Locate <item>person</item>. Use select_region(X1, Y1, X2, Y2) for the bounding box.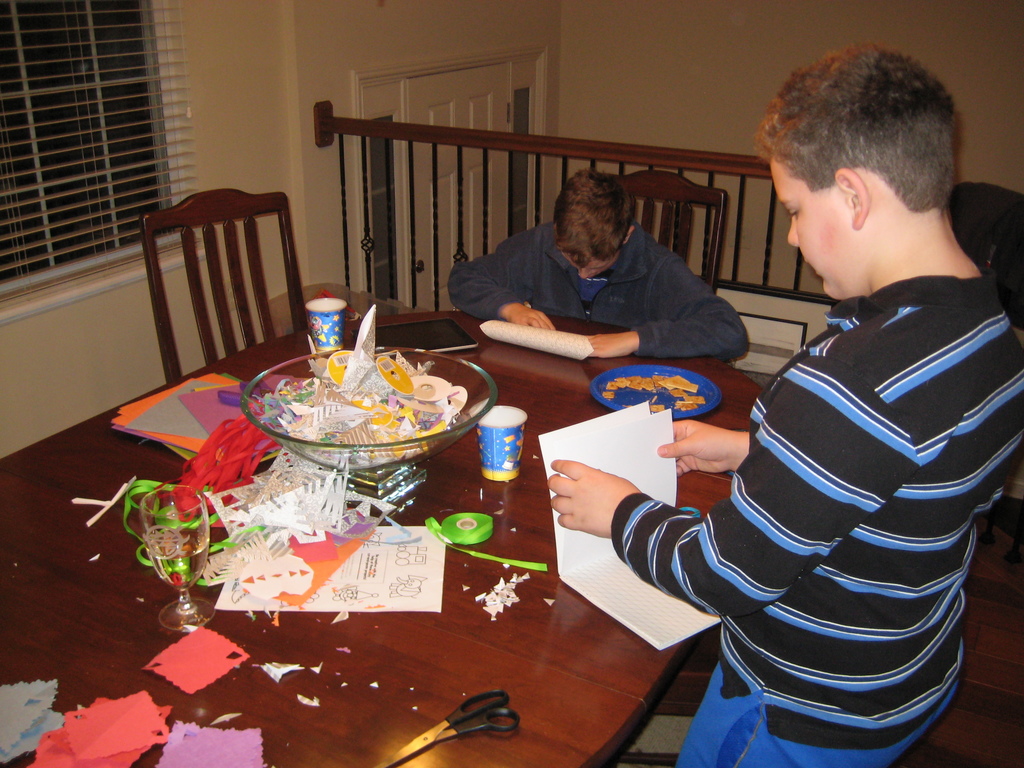
select_region(550, 49, 1021, 765).
